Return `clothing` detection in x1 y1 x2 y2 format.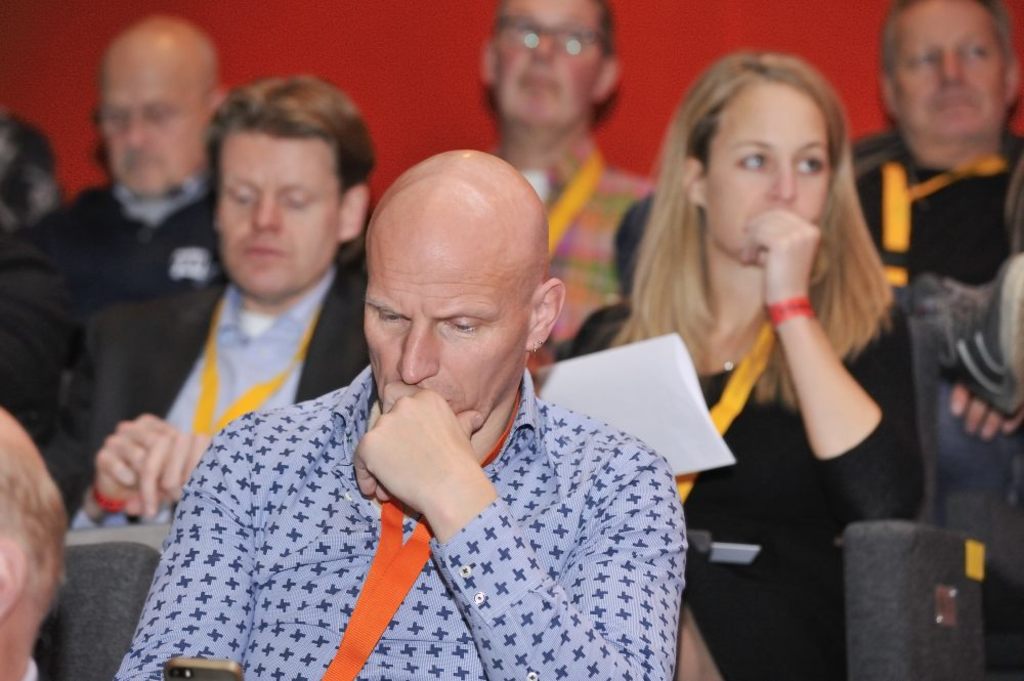
18 654 40 680.
